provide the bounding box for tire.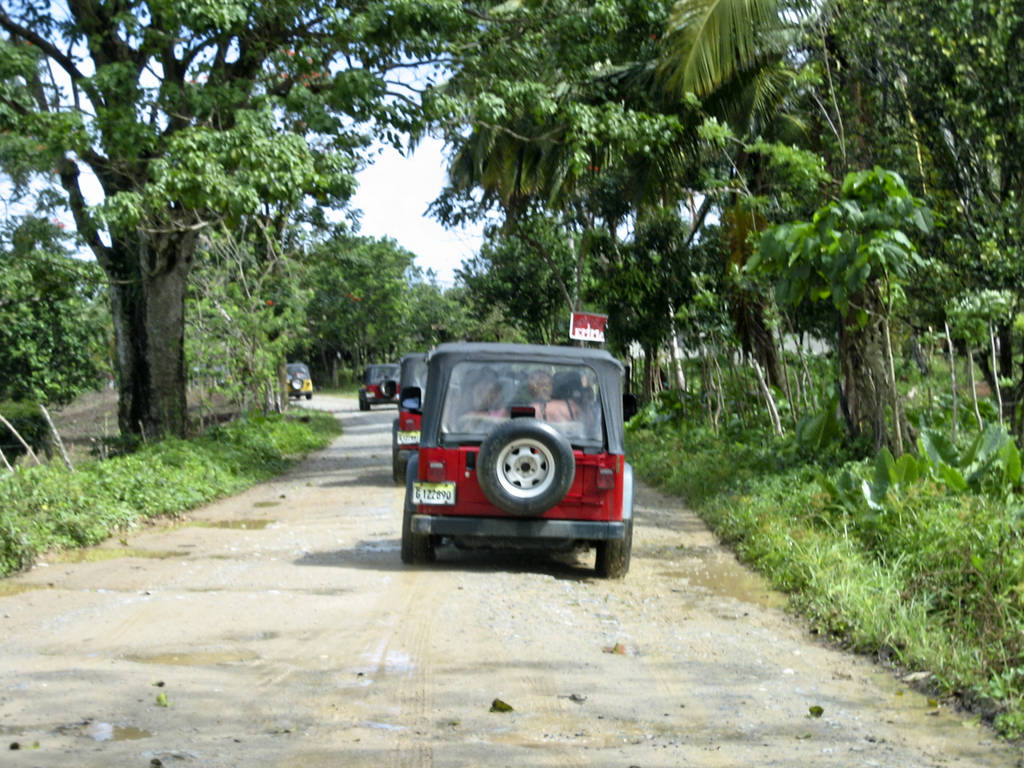
[381,385,391,395].
